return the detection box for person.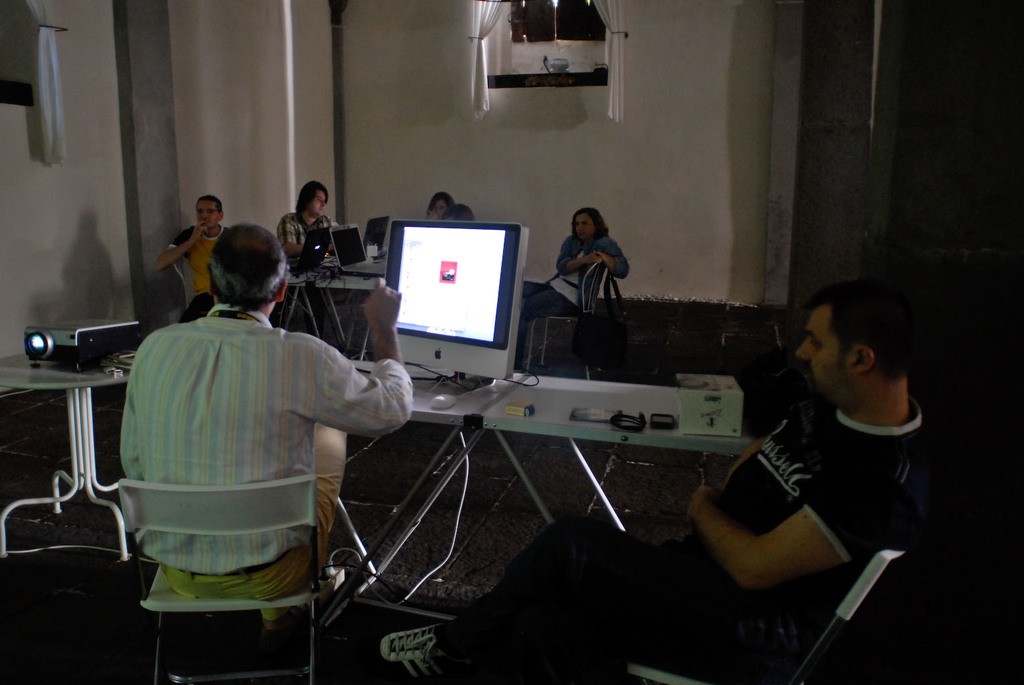
[151,190,234,313].
